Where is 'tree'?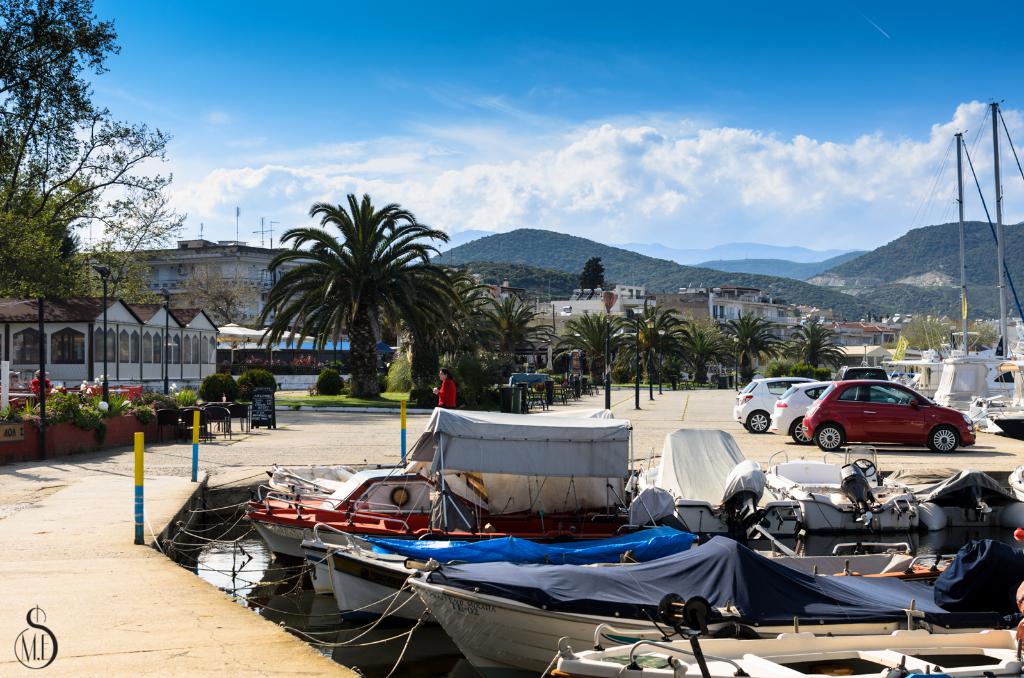
(left=714, top=307, right=785, bottom=383).
